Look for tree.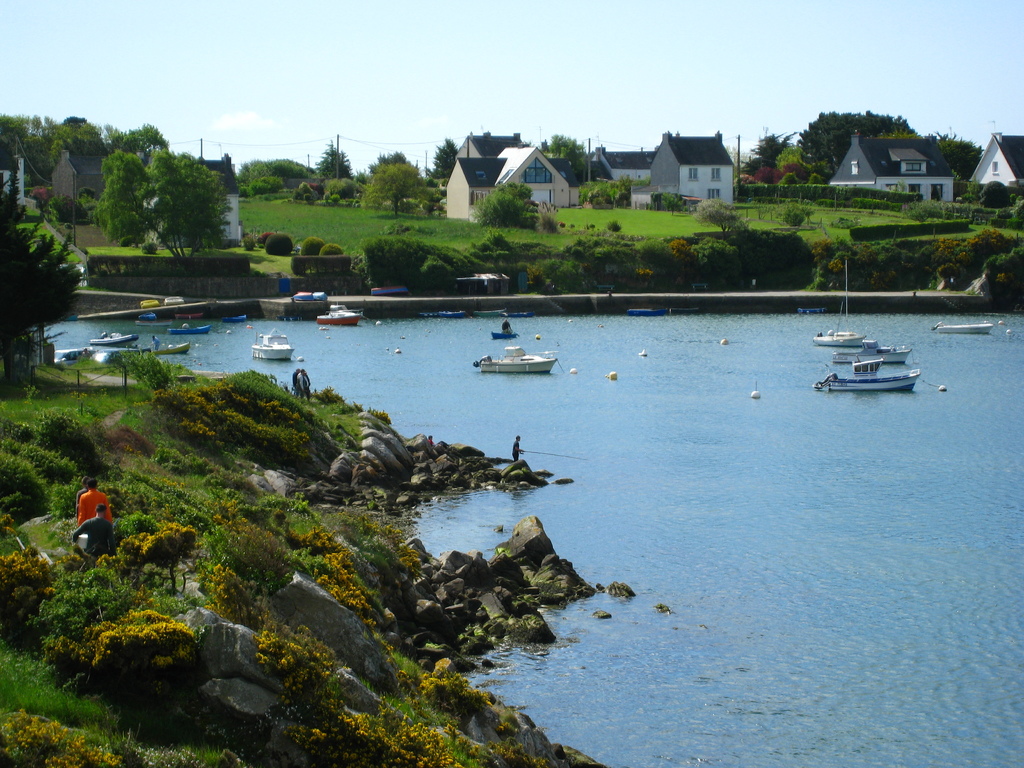
Found: box=[33, 116, 106, 176].
